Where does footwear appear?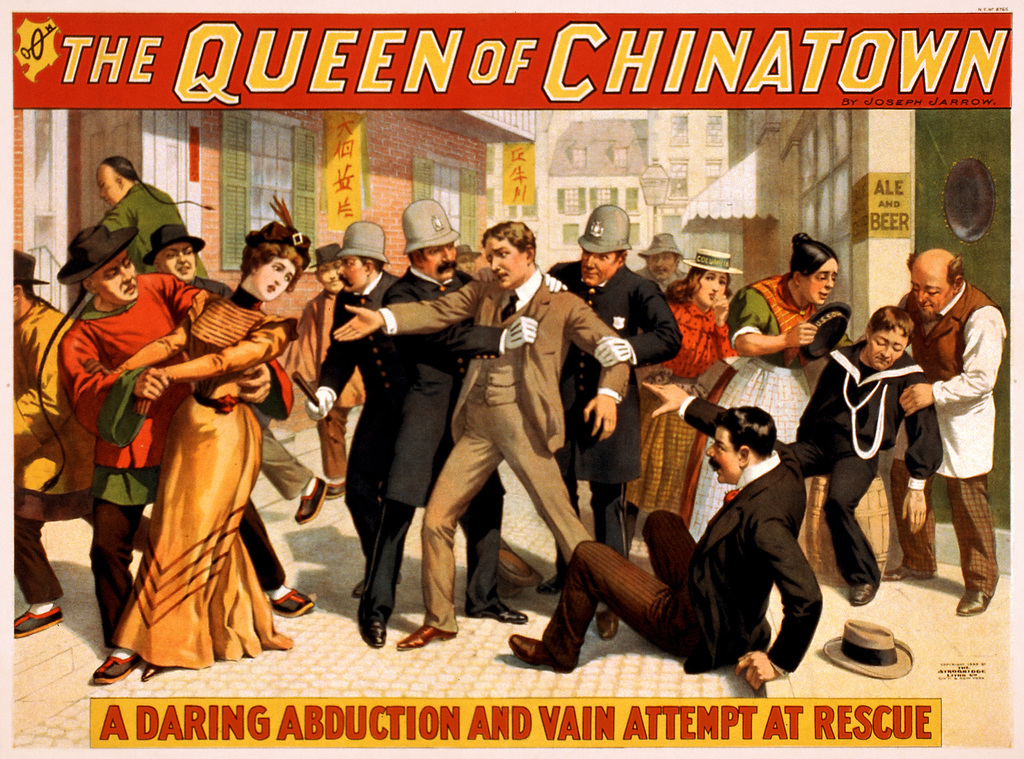
Appears at 596 612 620 644.
